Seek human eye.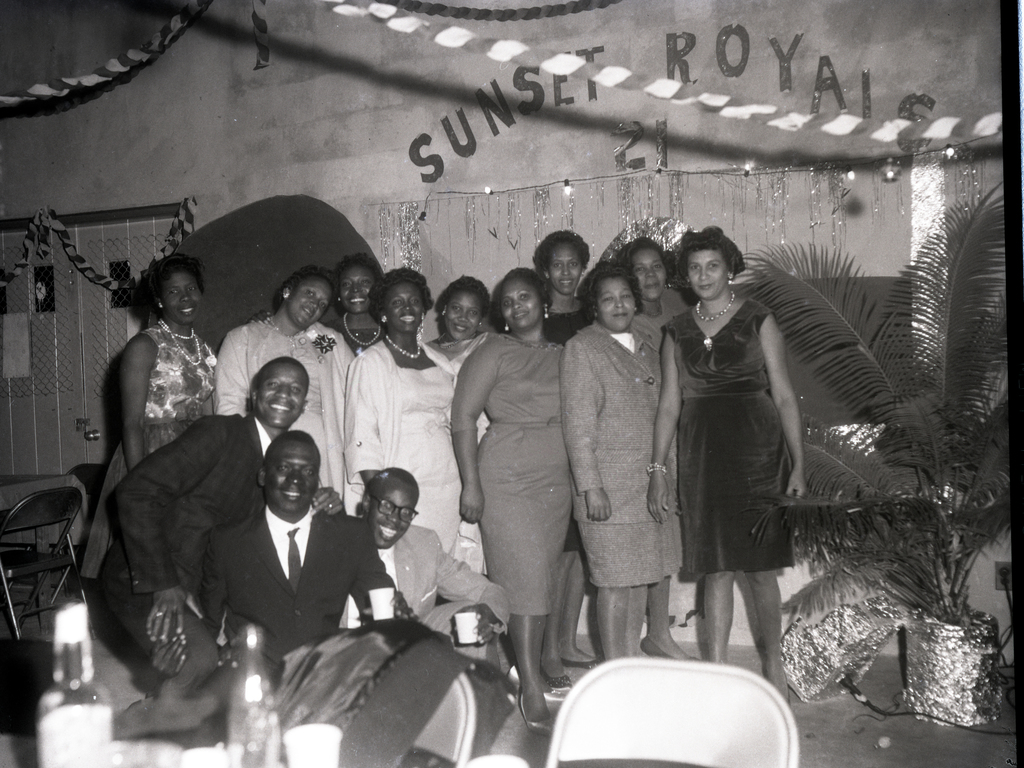
(left=273, top=463, right=287, bottom=475).
